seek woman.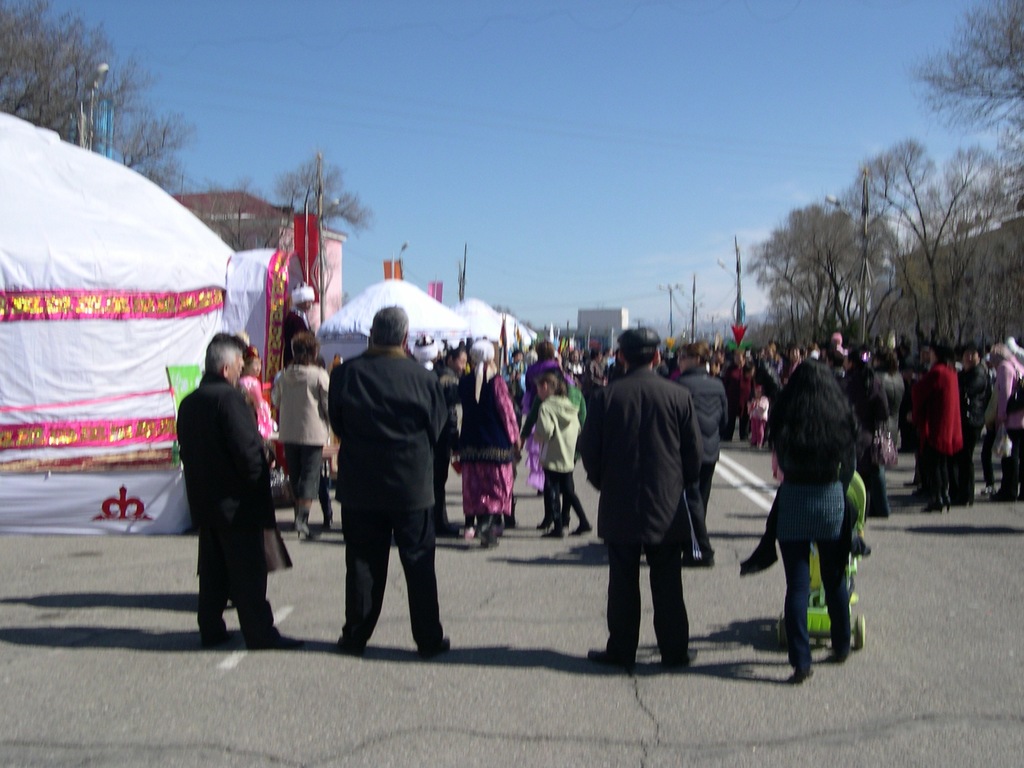
left=752, top=349, right=885, bottom=682.
